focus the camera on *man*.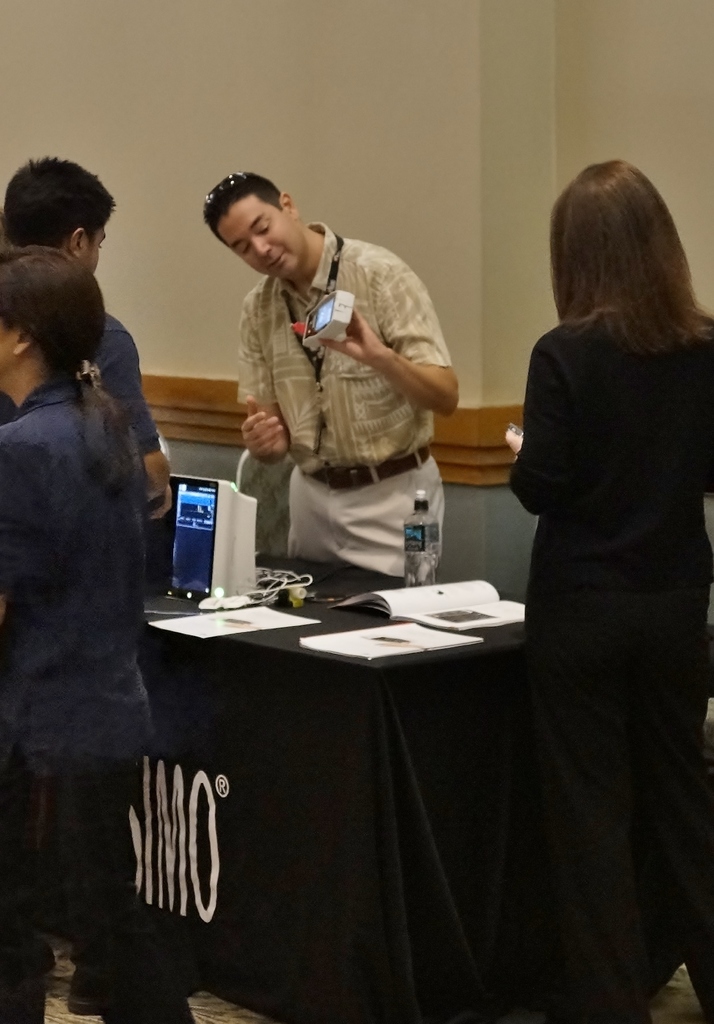
Focus region: Rect(0, 153, 172, 506).
